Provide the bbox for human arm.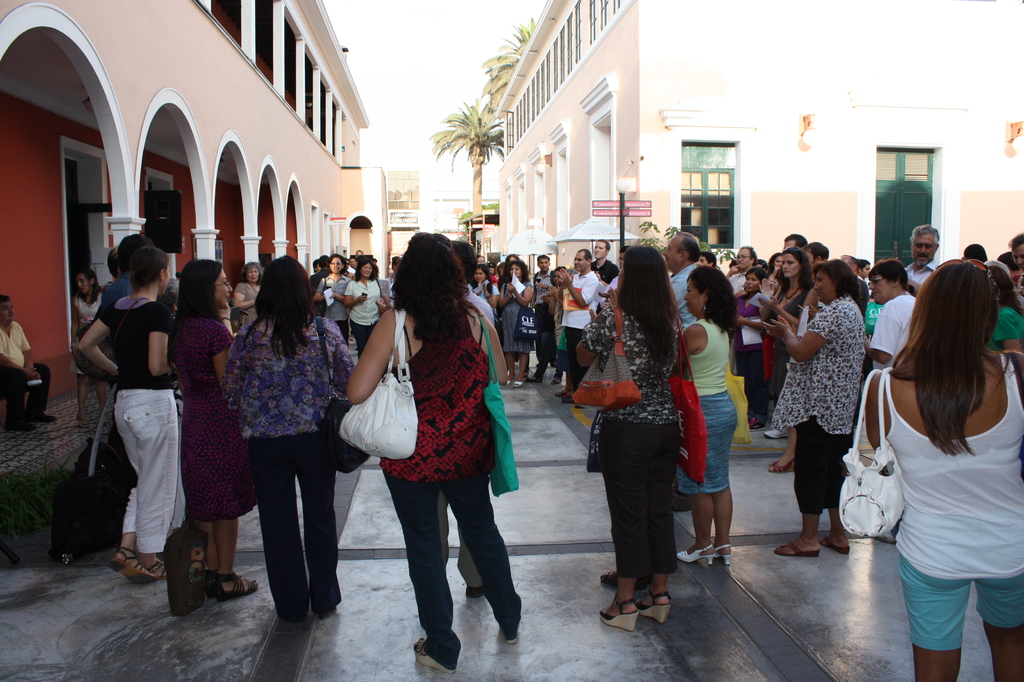
{"x1": 69, "y1": 299, "x2": 96, "y2": 329}.
